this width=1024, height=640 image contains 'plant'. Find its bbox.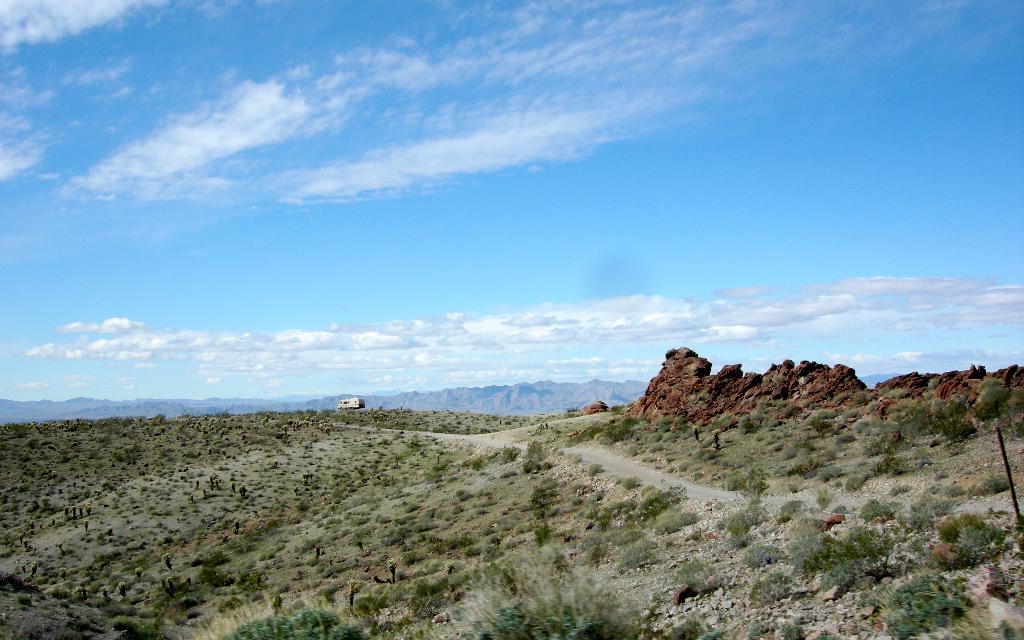
[left=637, top=476, right=687, bottom=515].
